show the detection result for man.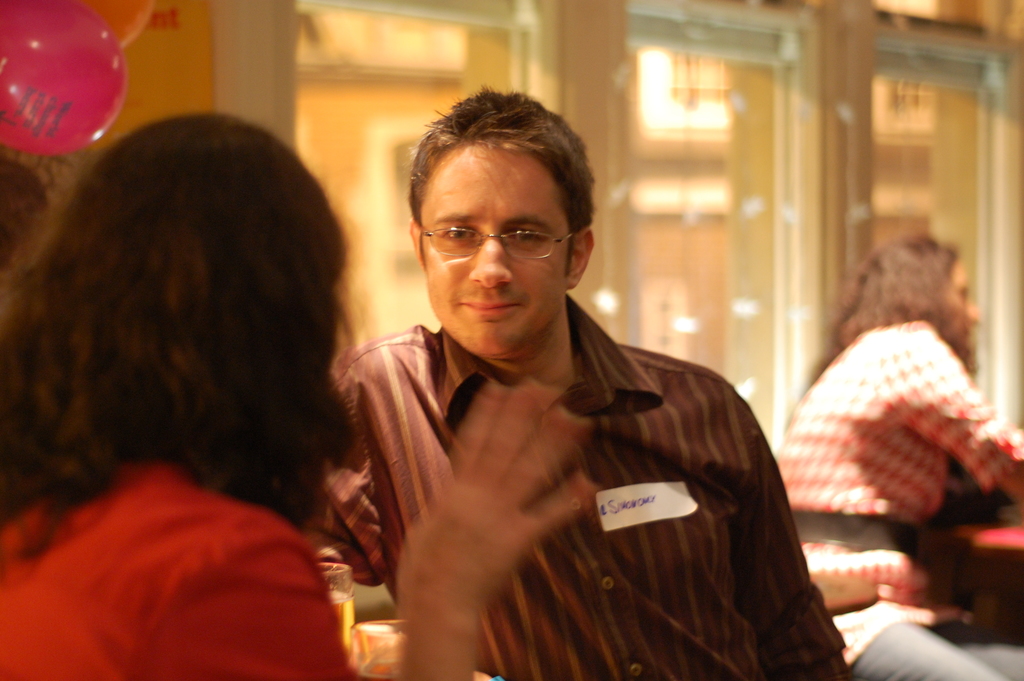
box(756, 229, 1023, 680).
